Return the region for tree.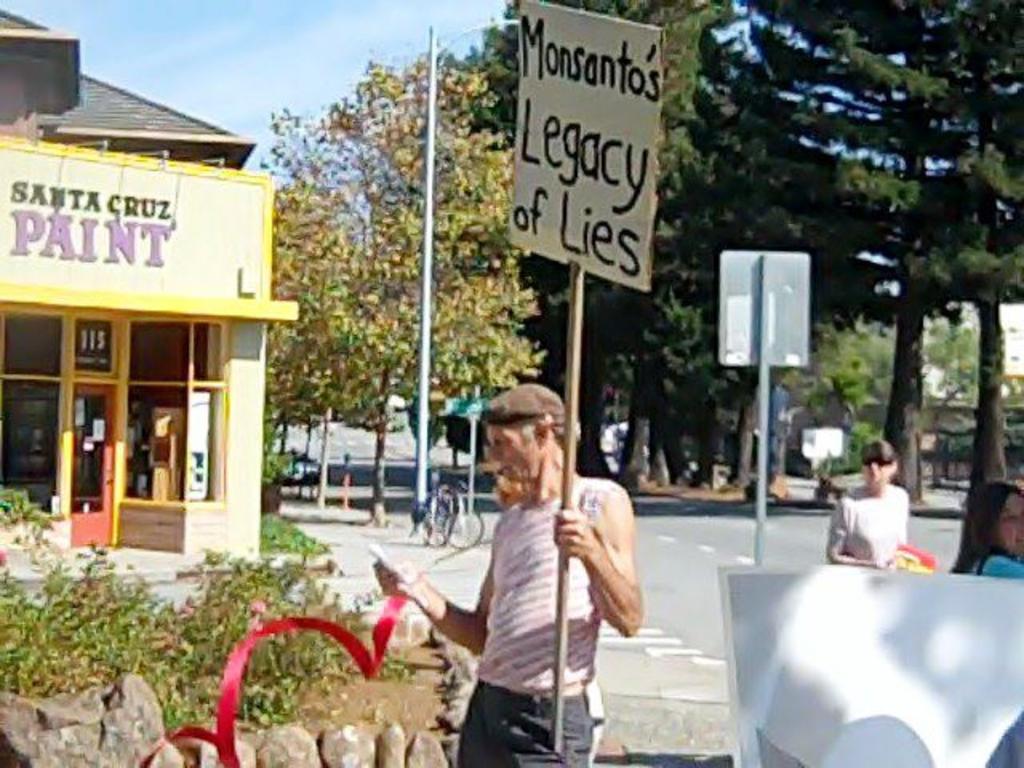
locate(680, 10, 834, 504).
